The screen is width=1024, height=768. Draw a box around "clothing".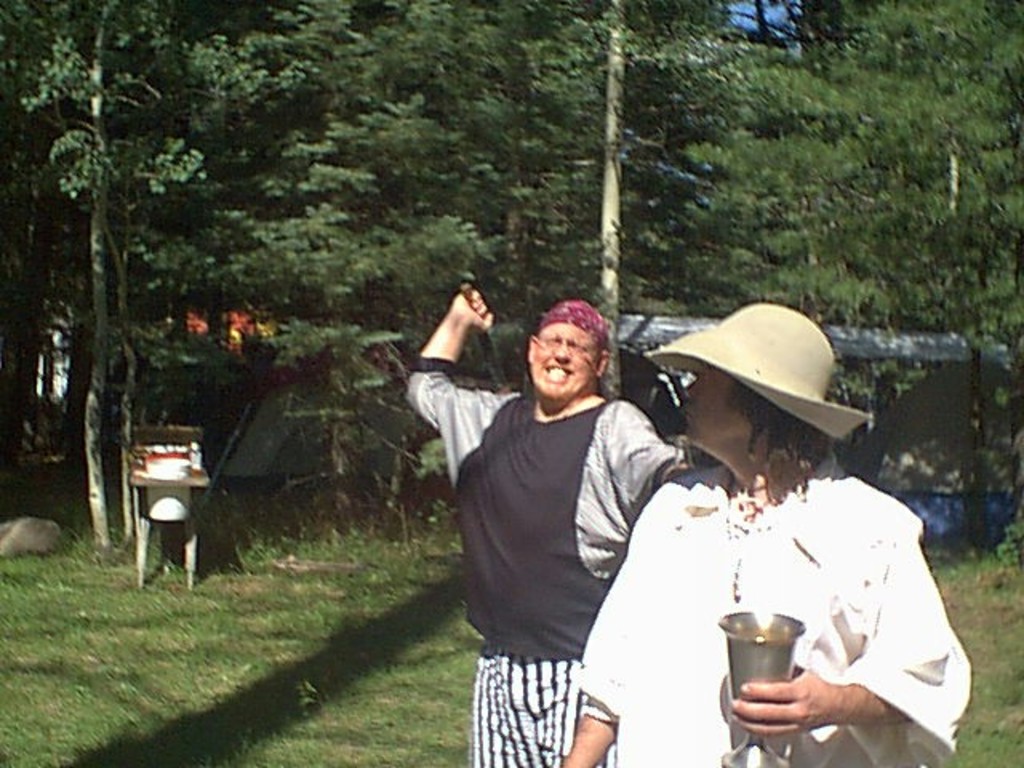
region(410, 355, 674, 766).
